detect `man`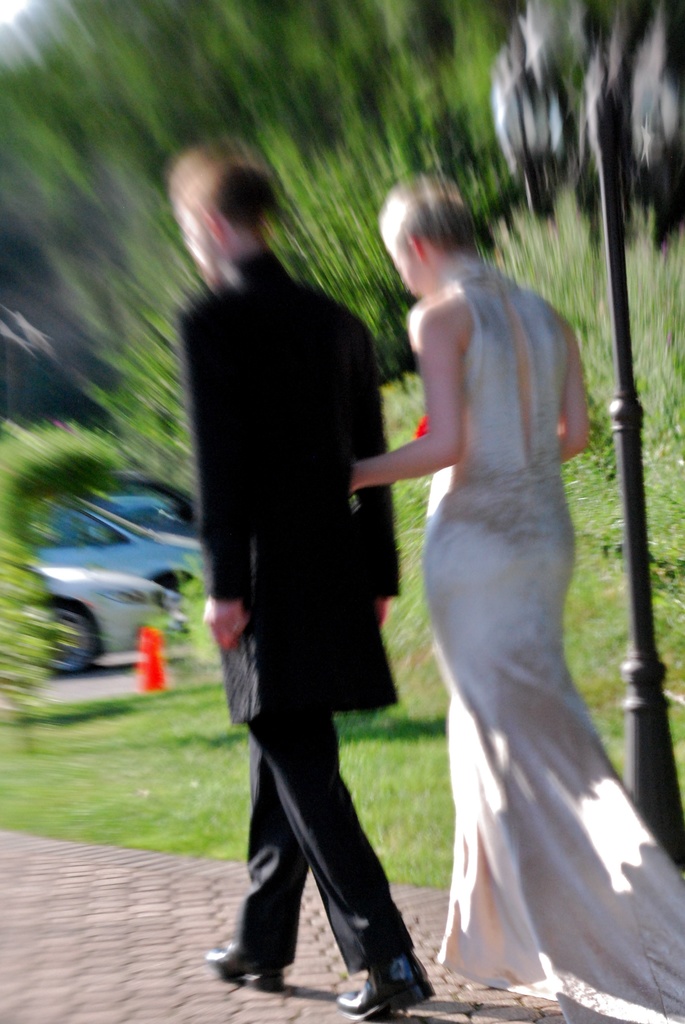
[left=169, top=151, right=408, bottom=865]
